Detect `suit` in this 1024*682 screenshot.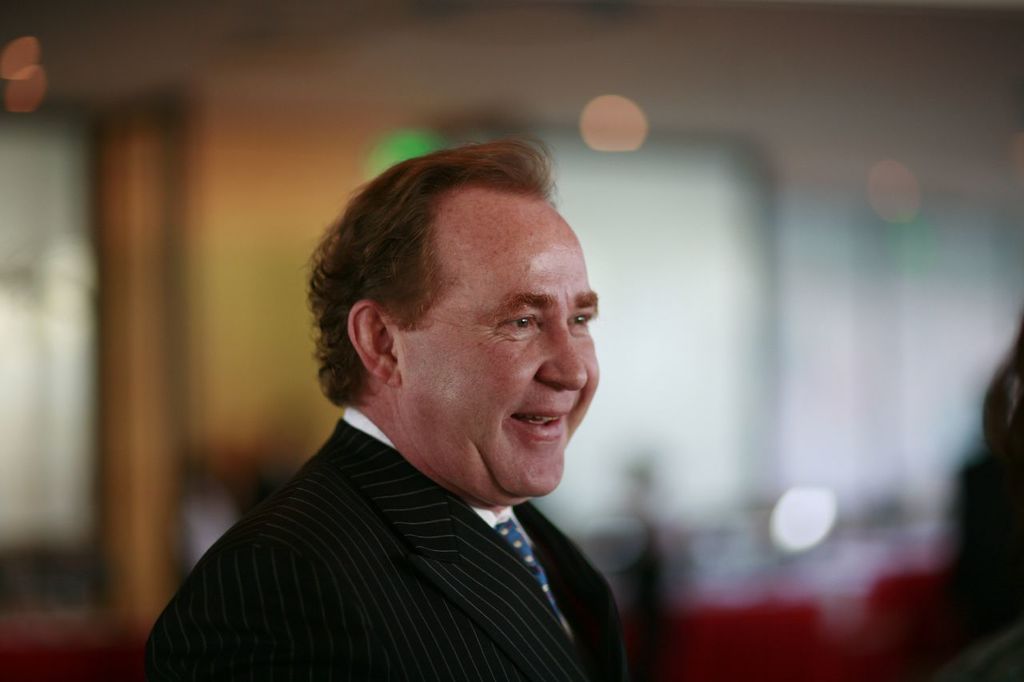
Detection: <box>130,335,662,667</box>.
